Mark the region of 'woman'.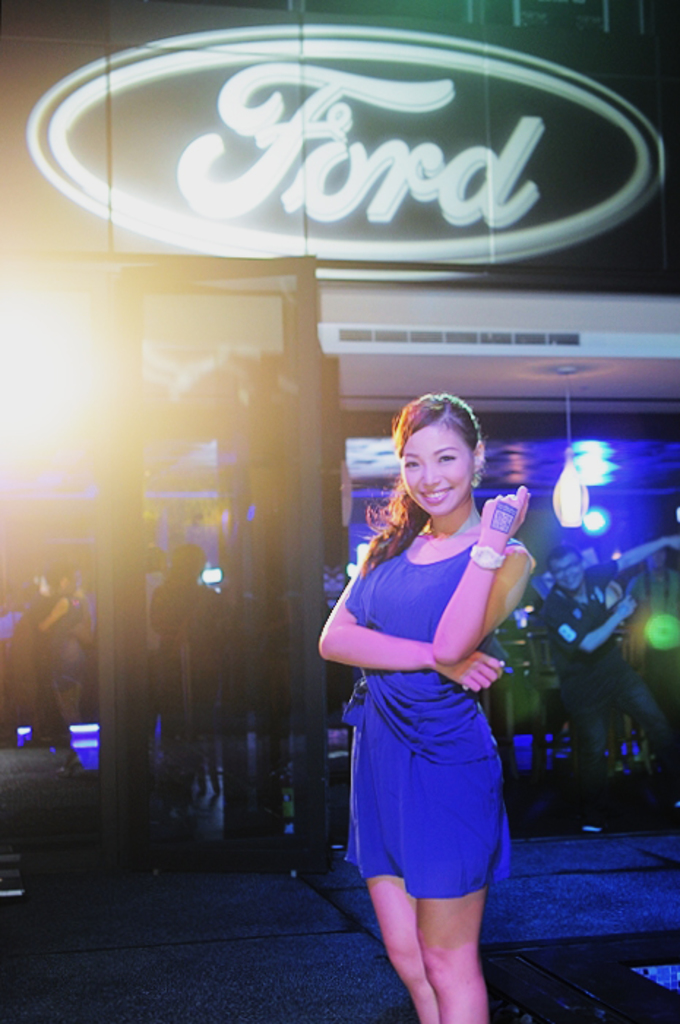
Region: <region>329, 382, 544, 992</region>.
